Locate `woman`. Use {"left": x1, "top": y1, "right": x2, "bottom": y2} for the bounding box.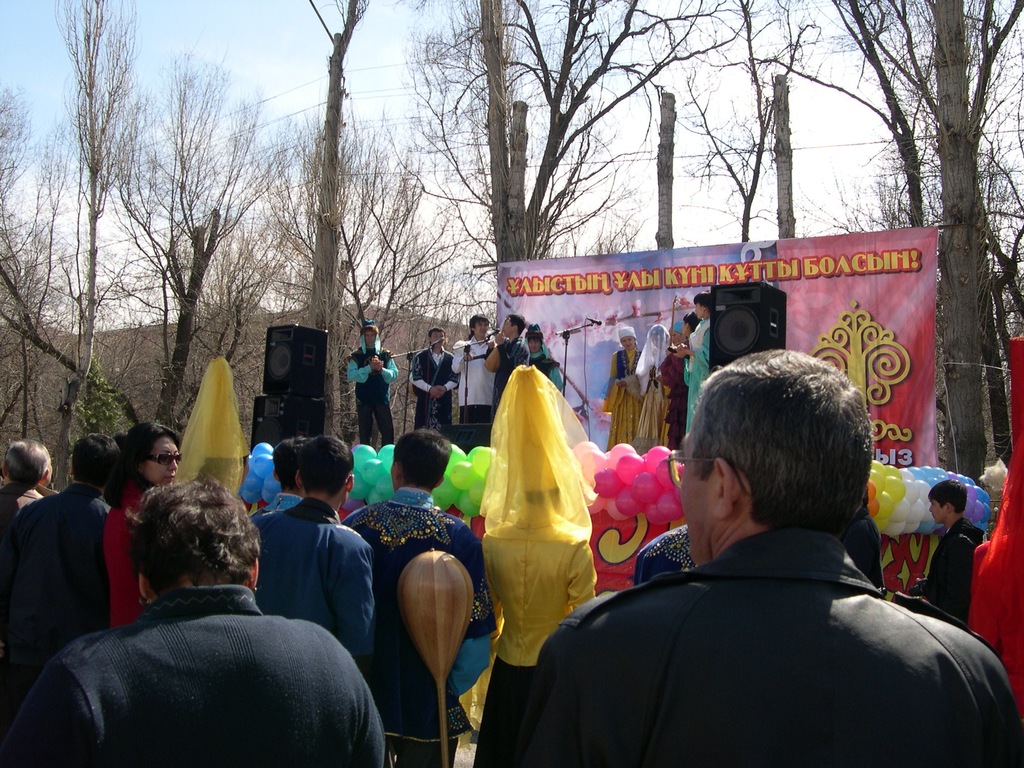
{"left": 525, "top": 320, "right": 562, "bottom": 398}.
